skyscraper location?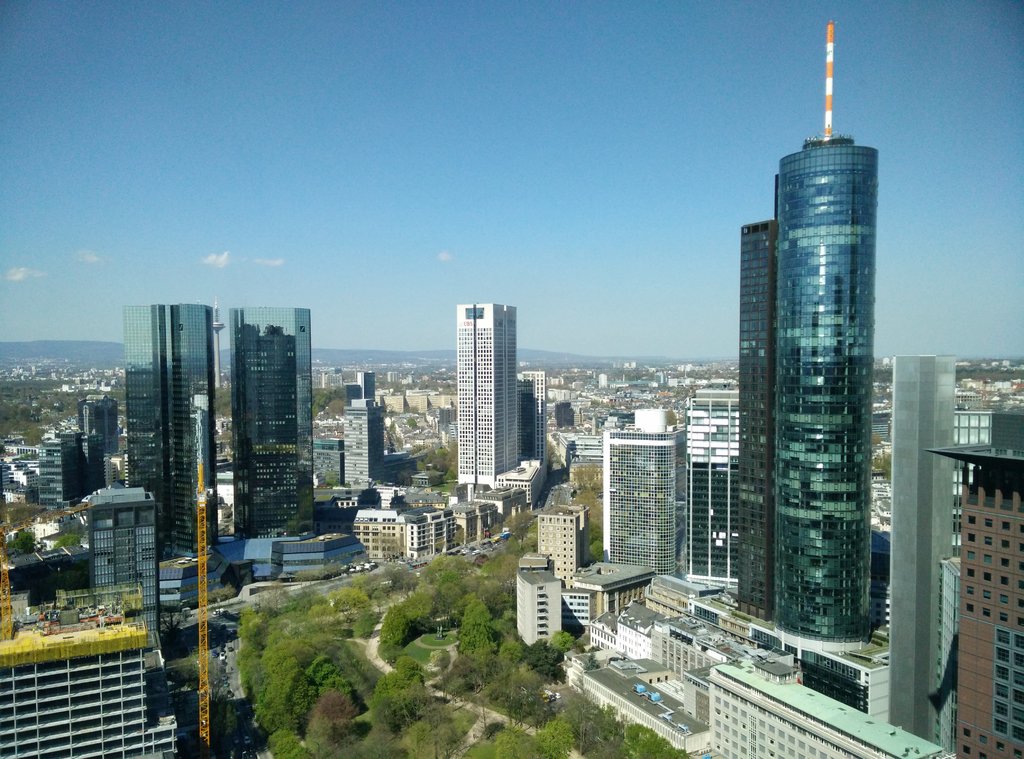
rect(124, 298, 216, 557)
